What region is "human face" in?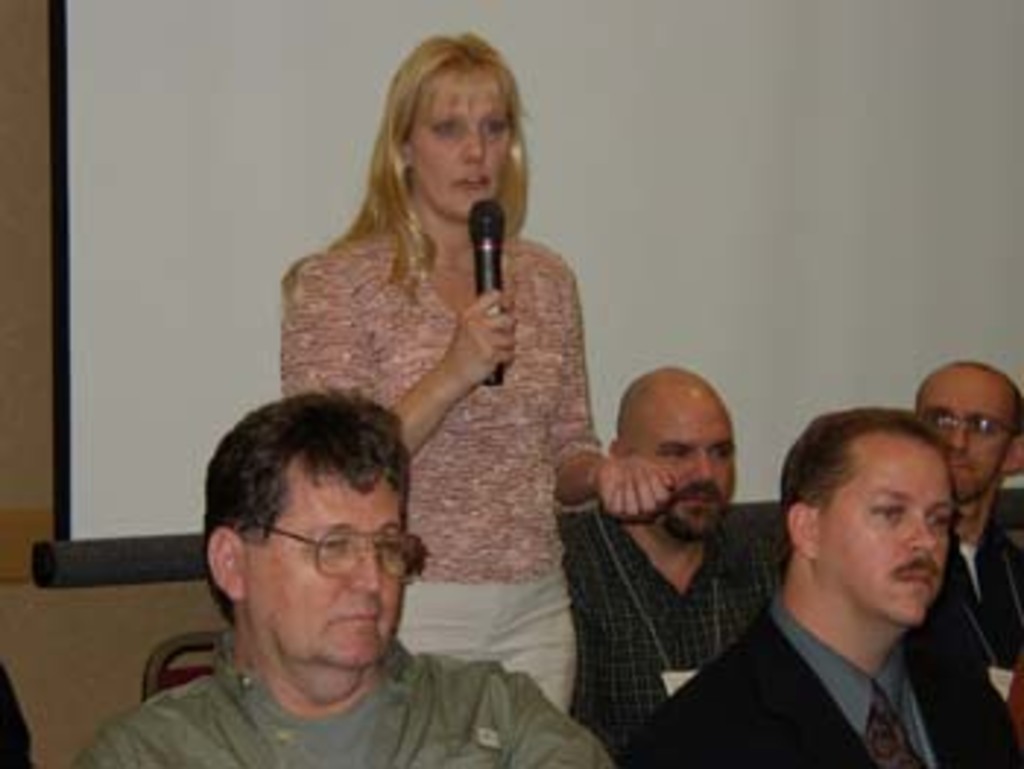
rect(901, 354, 1021, 509).
